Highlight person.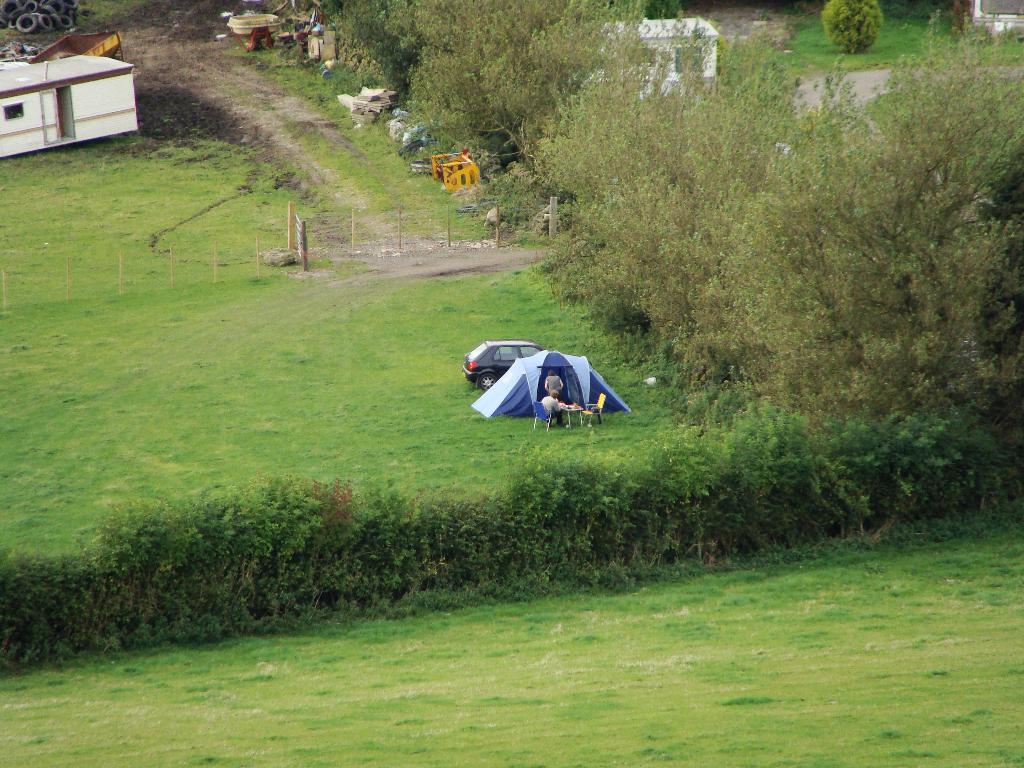
Highlighted region: pyautogui.locateOnScreen(539, 396, 585, 429).
